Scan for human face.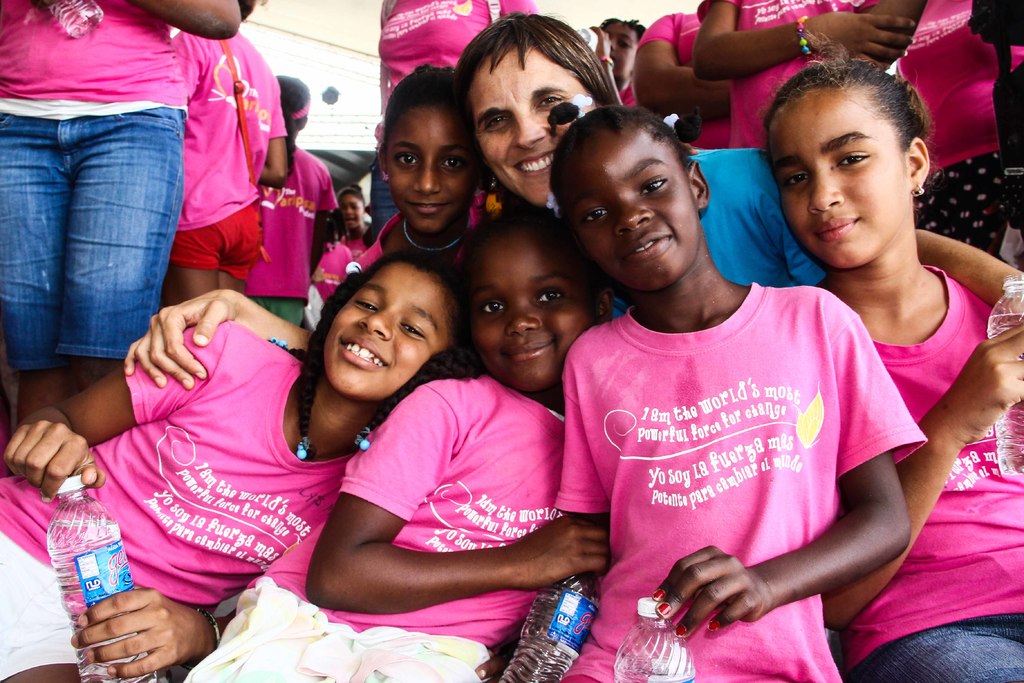
Scan result: bbox=[470, 48, 593, 204].
